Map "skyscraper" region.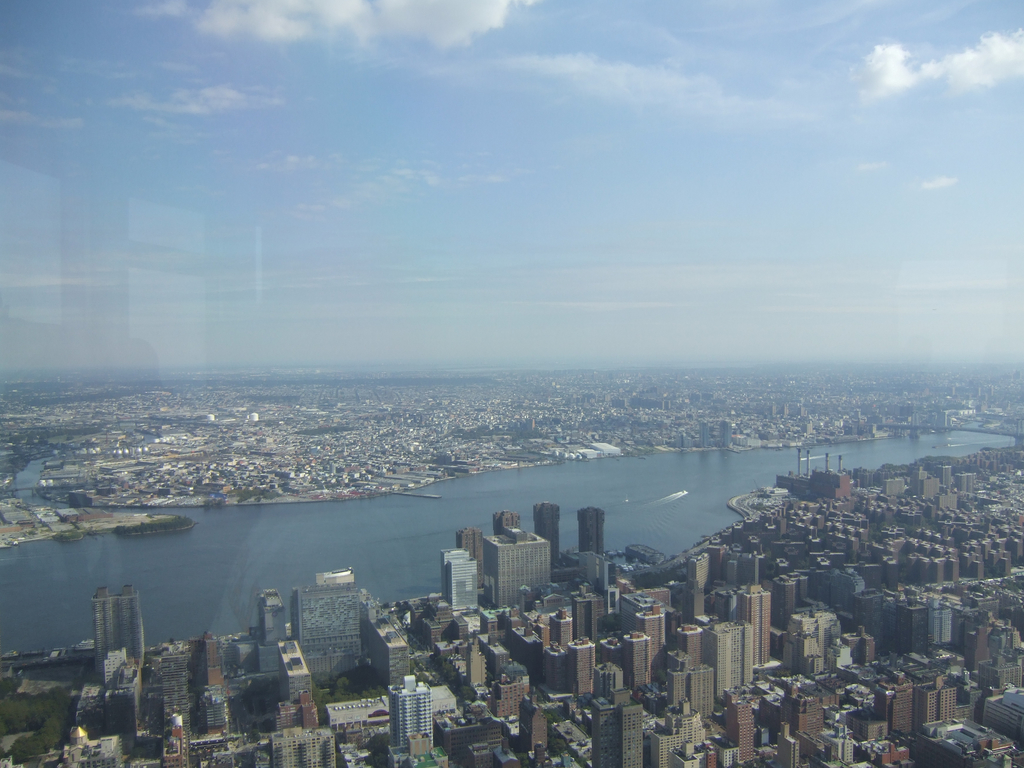
Mapped to Rect(274, 641, 324, 712).
